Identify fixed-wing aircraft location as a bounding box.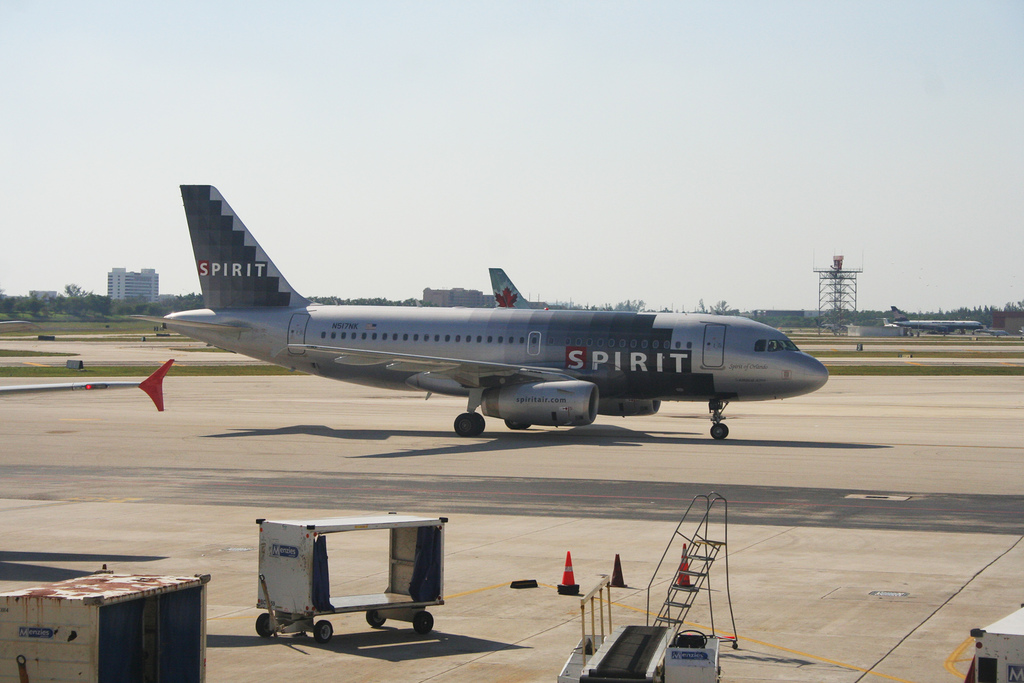
locate(132, 181, 826, 437).
